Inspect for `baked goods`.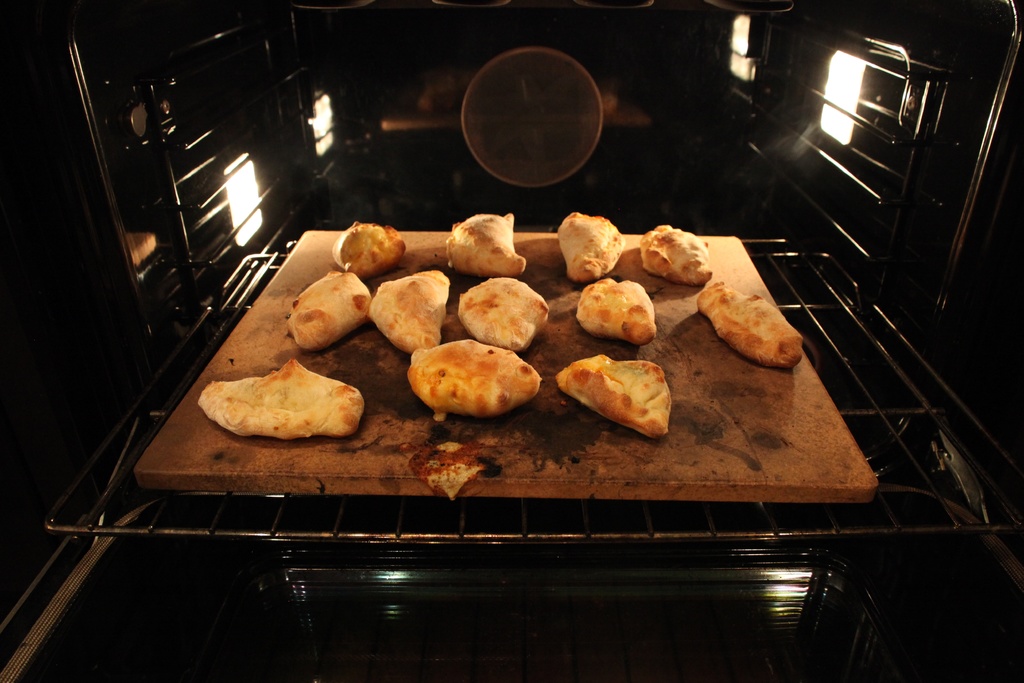
Inspection: 284,267,372,347.
